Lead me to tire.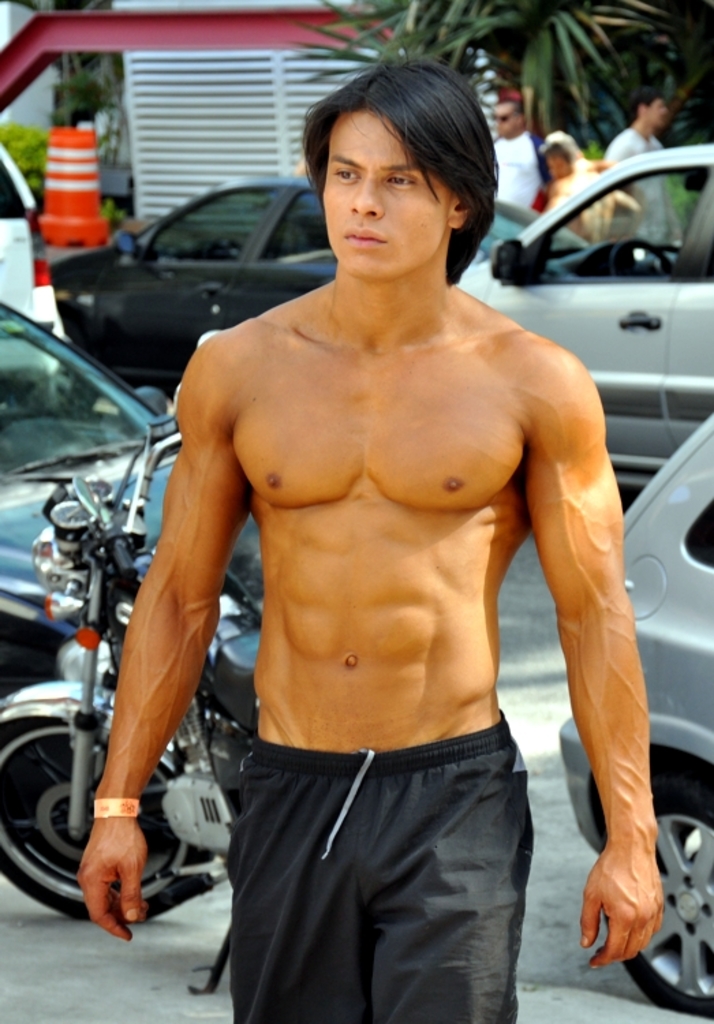
Lead to <box>606,776,713,1012</box>.
